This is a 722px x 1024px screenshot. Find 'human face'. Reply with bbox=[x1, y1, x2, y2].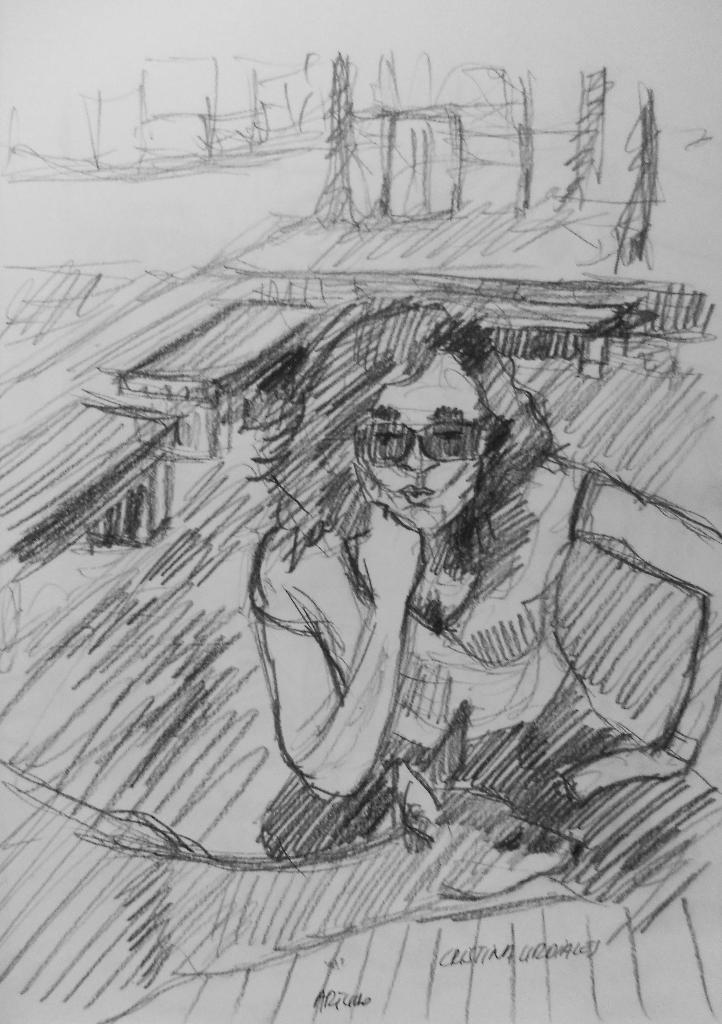
bbox=[352, 356, 488, 529].
